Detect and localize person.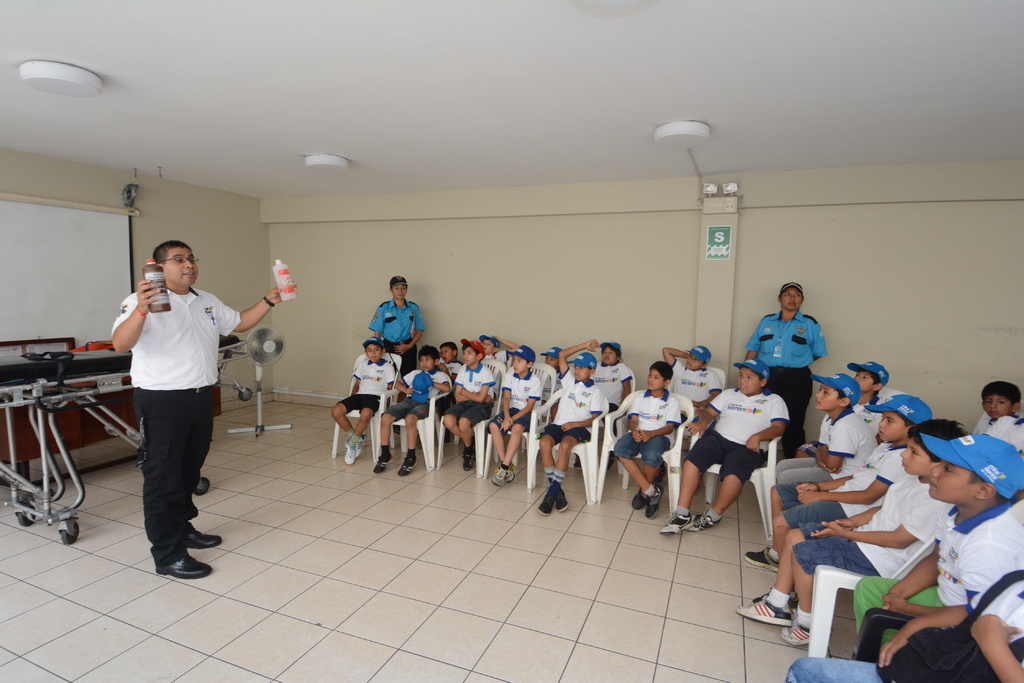
Localized at box(740, 284, 829, 441).
